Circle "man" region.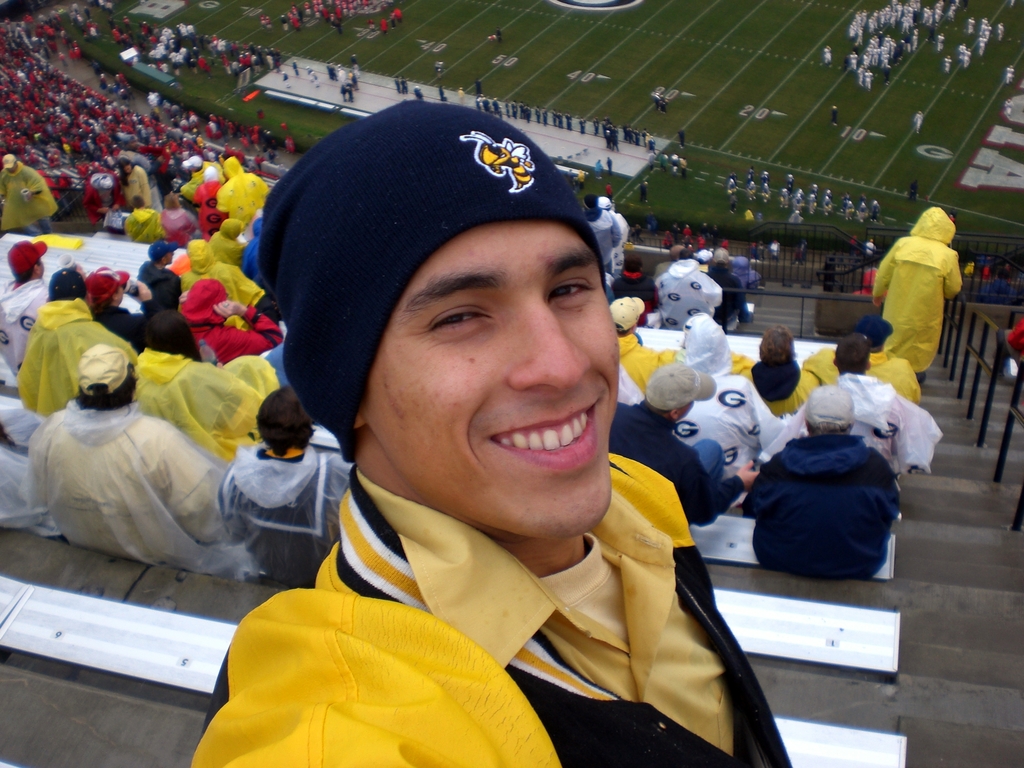
Region: l=765, t=338, r=938, b=463.
